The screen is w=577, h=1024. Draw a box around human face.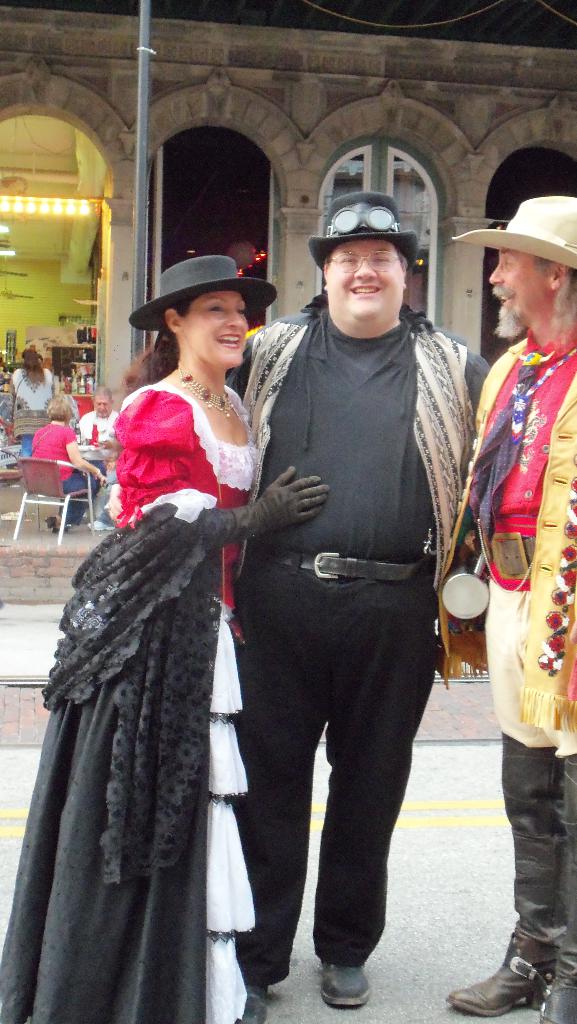
[x1=485, y1=244, x2=550, y2=326].
